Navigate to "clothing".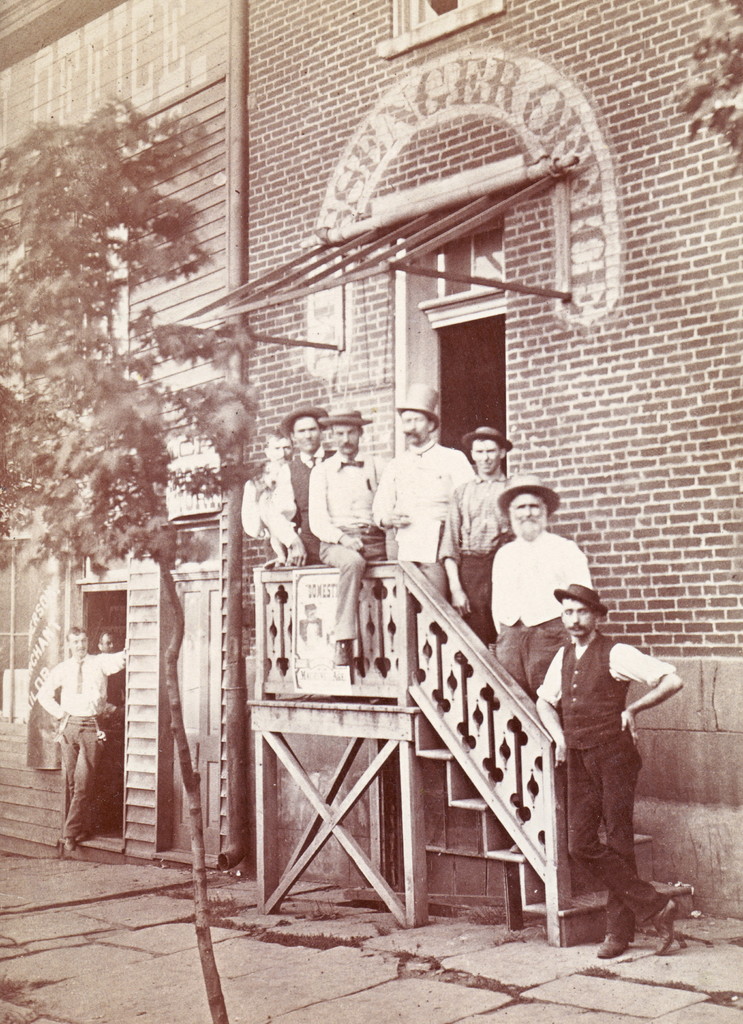
Navigation target: region(310, 456, 384, 561).
